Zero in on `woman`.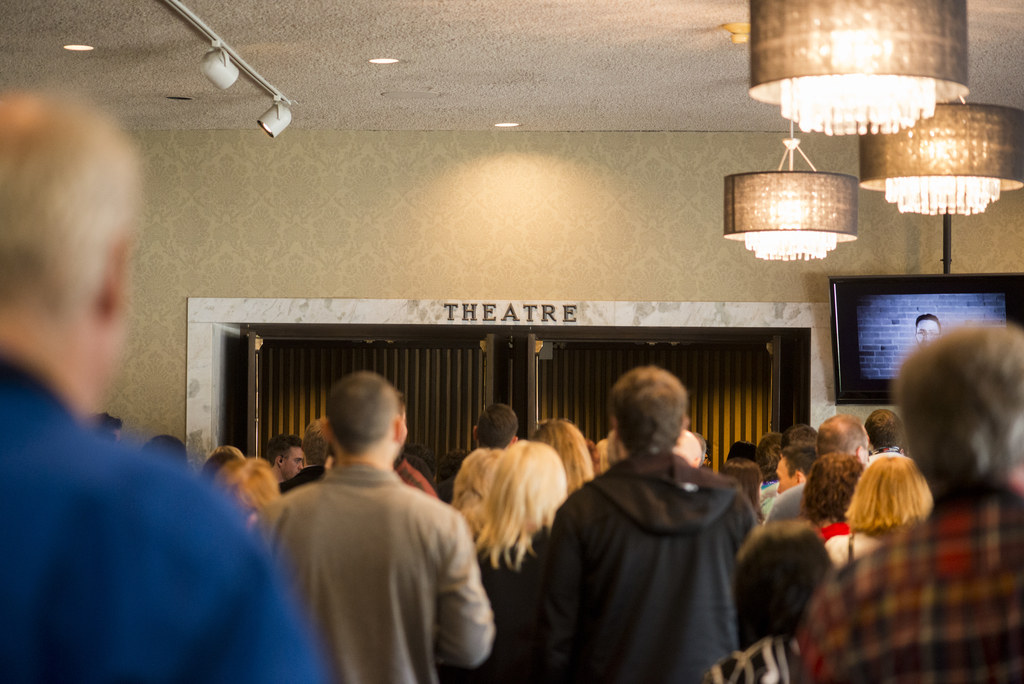
Zeroed in: [x1=213, y1=453, x2=285, y2=518].
